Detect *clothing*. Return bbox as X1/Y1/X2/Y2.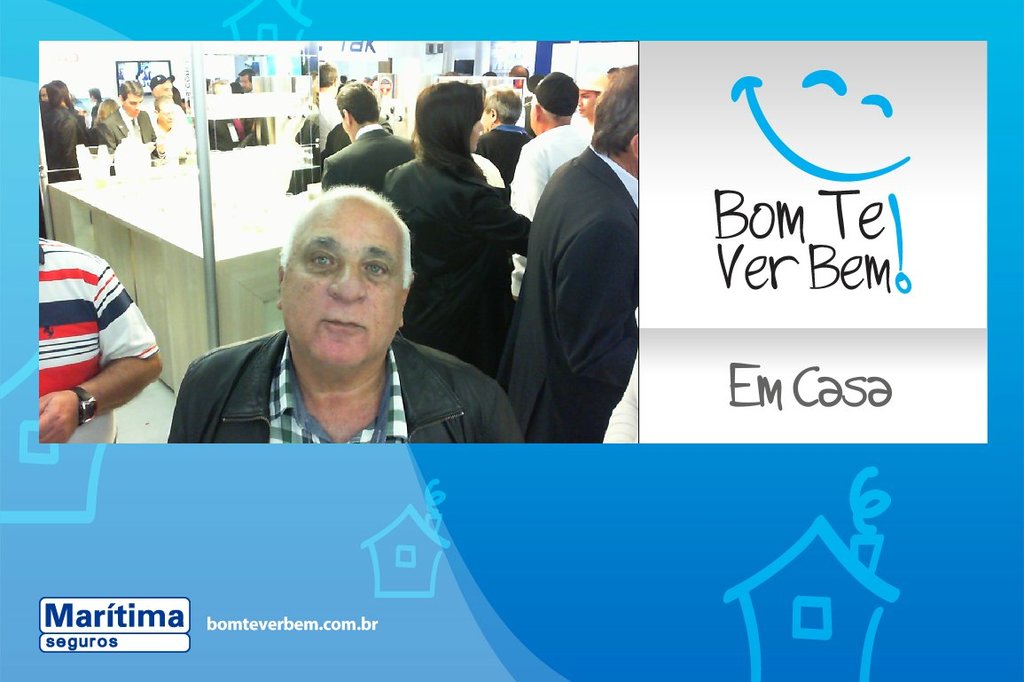
509/143/637/443.
